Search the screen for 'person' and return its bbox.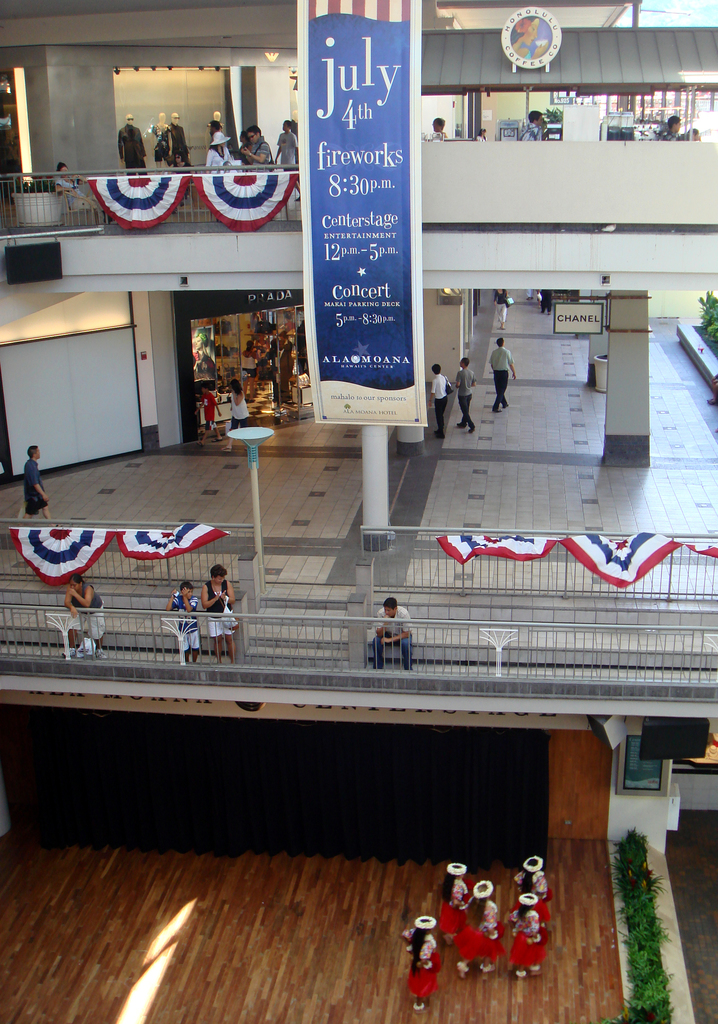
Found: crop(241, 127, 277, 173).
